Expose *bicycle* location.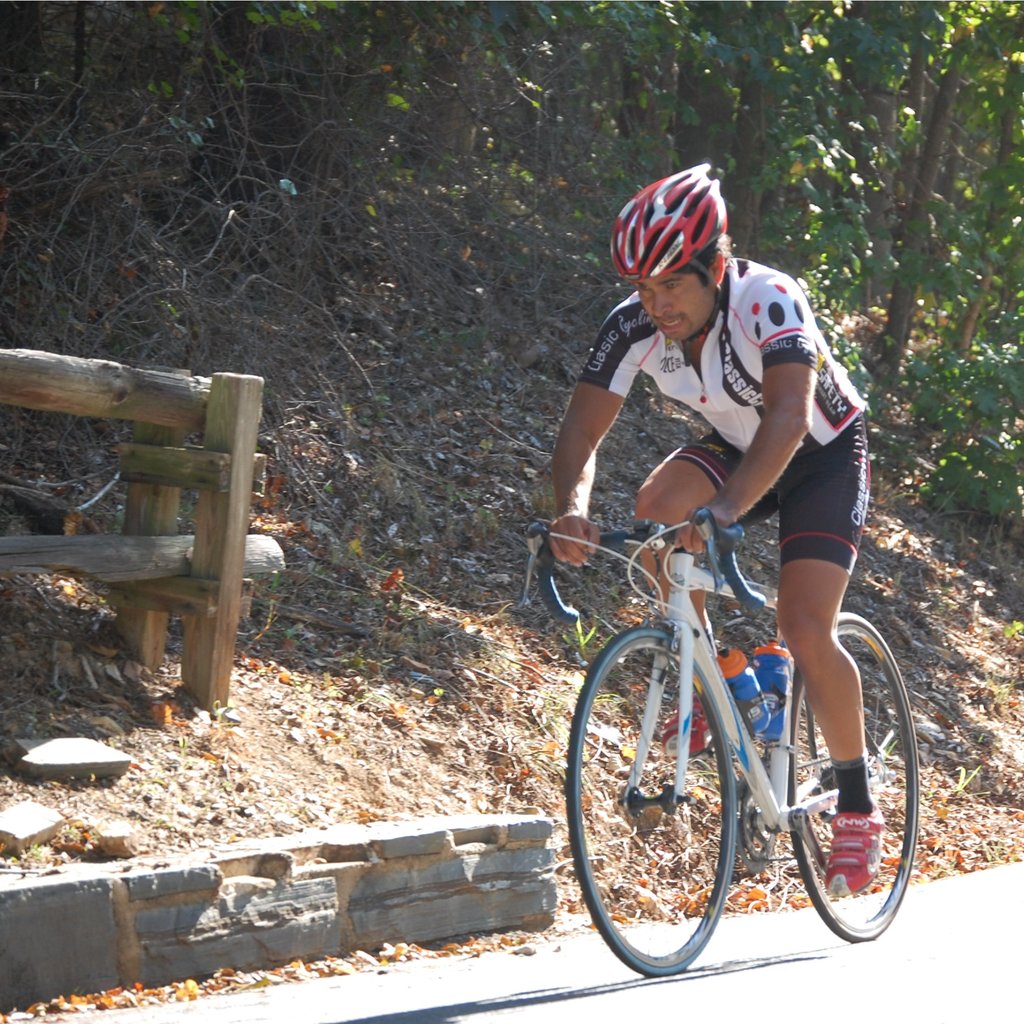
Exposed at pyautogui.locateOnScreen(537, 472, 950, 977).
